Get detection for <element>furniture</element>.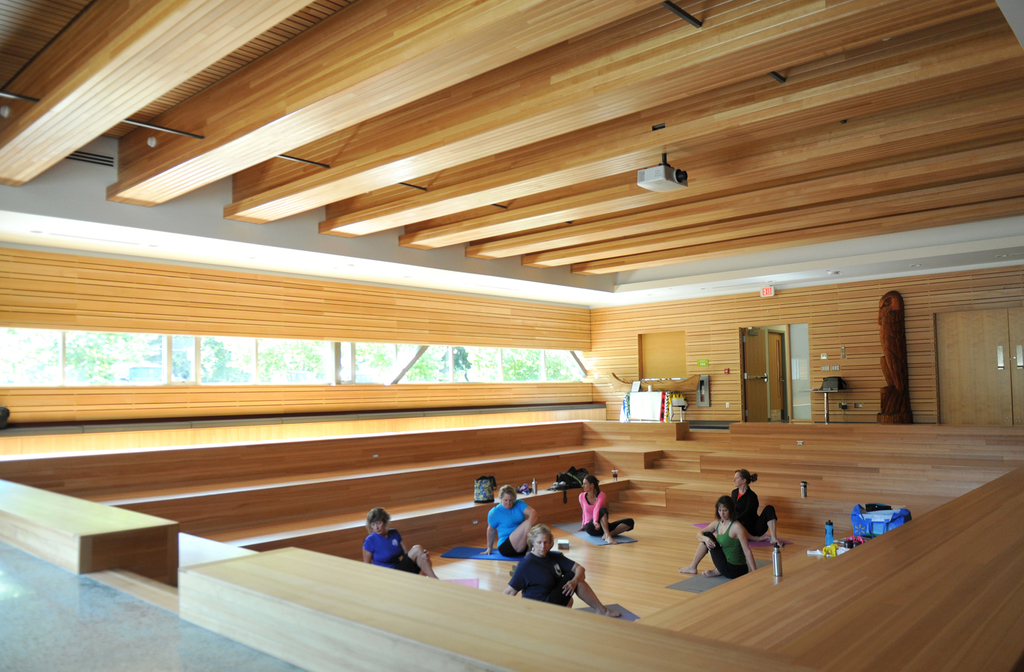
Detection: locate(797, 389, 853, 422).
